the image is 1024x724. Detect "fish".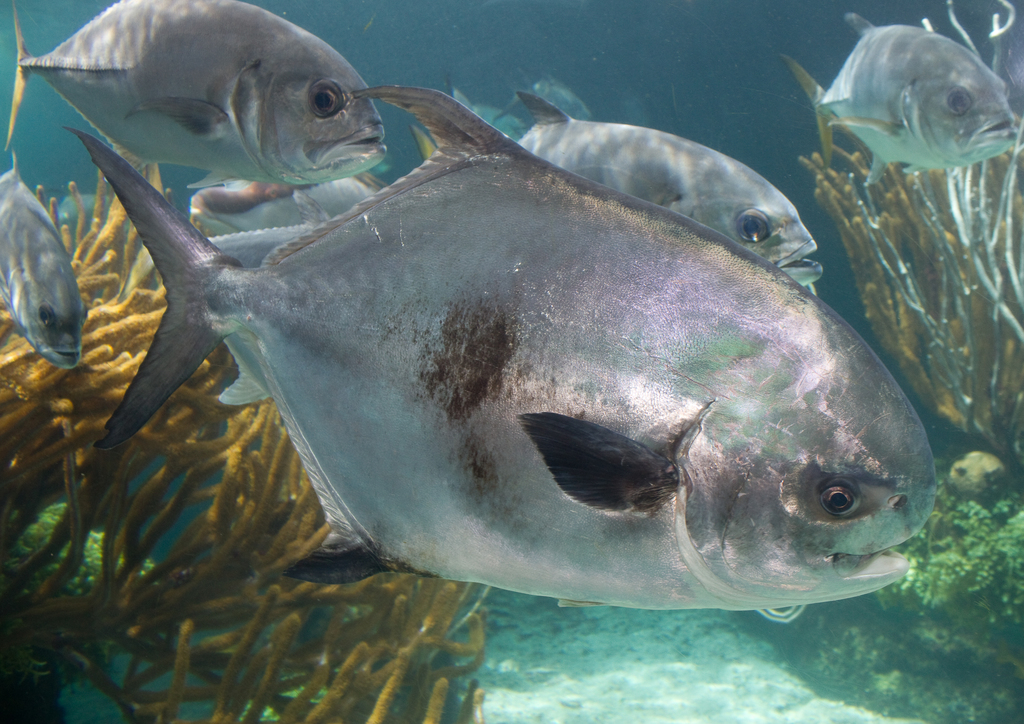
Detection: region(0, 153, 94, 371).
